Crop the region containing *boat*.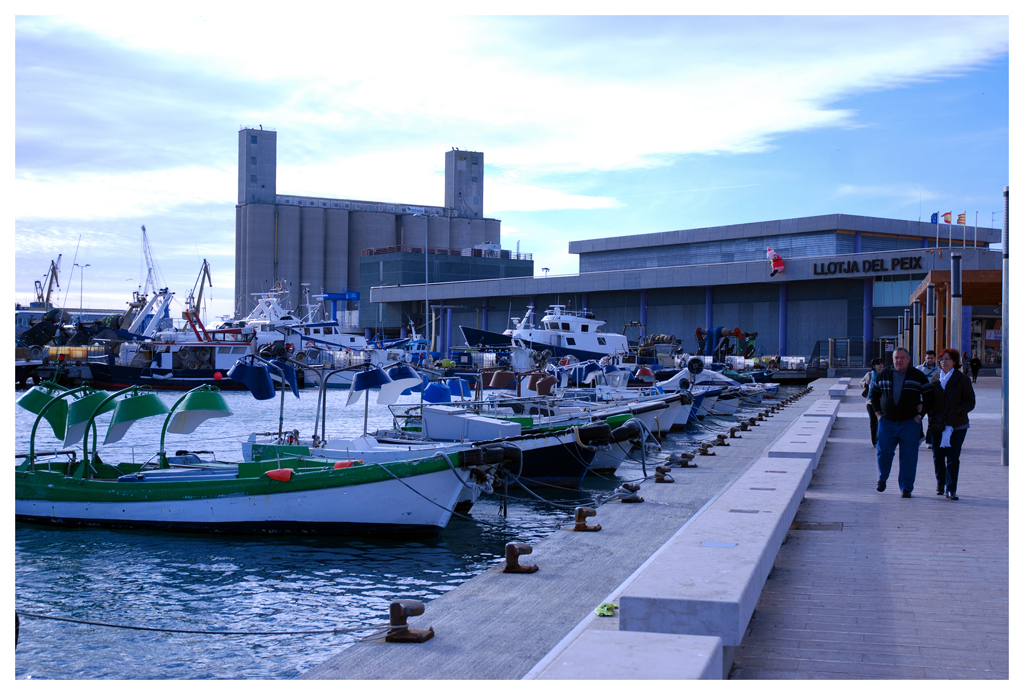
Crop region: pyautogui.locateOnScreen(565, 387, 706, 424).
